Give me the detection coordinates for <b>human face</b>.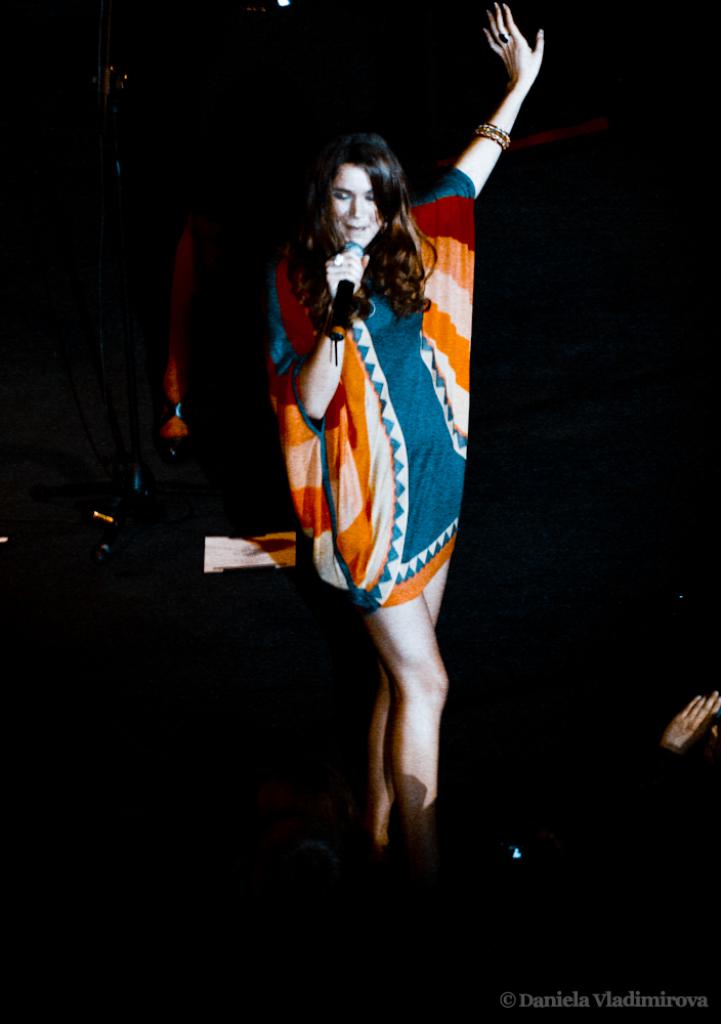
327:159:385:247.
